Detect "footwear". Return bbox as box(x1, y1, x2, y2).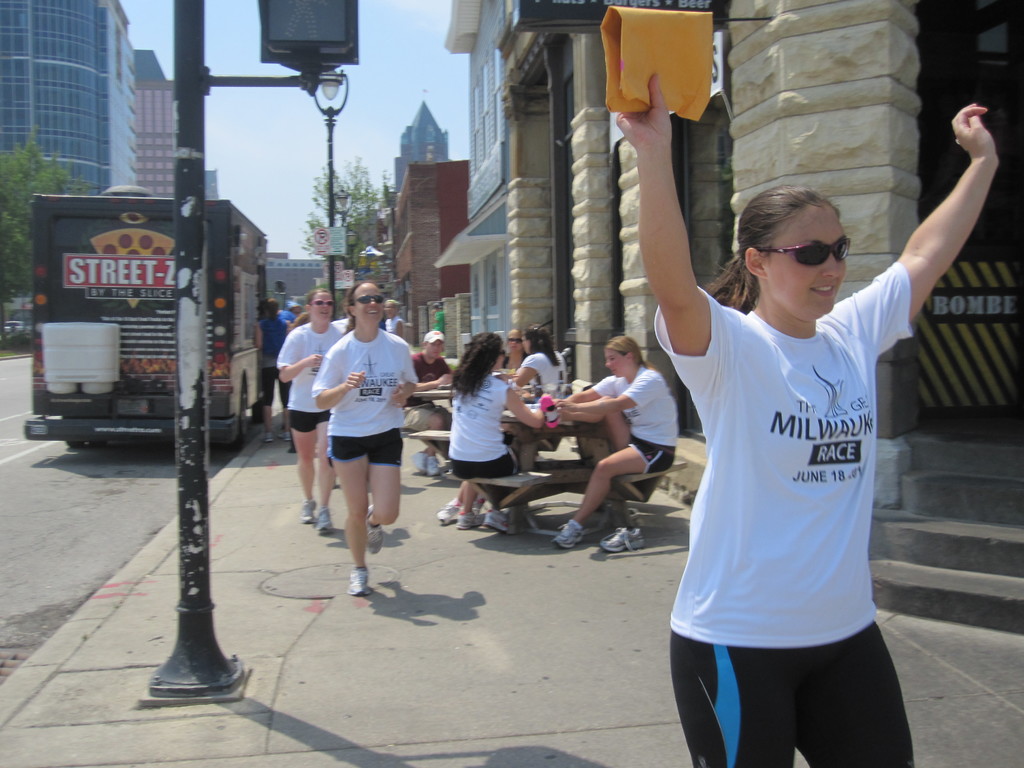
box(367, 505, 383, 557).
